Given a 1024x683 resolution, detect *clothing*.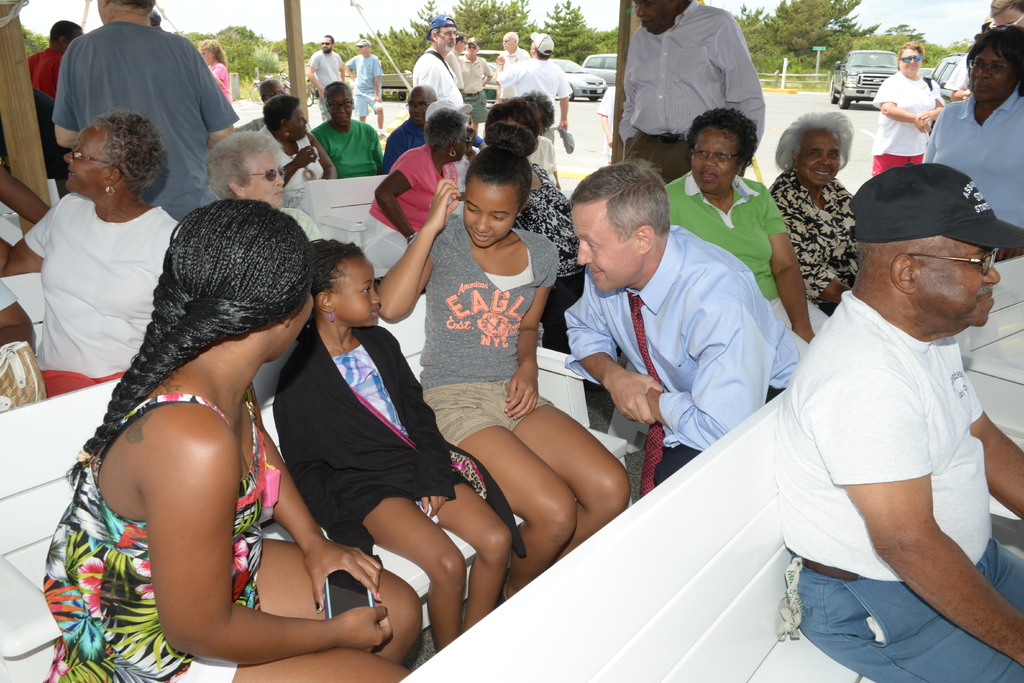
select_region(52, 13, 229, 215).
